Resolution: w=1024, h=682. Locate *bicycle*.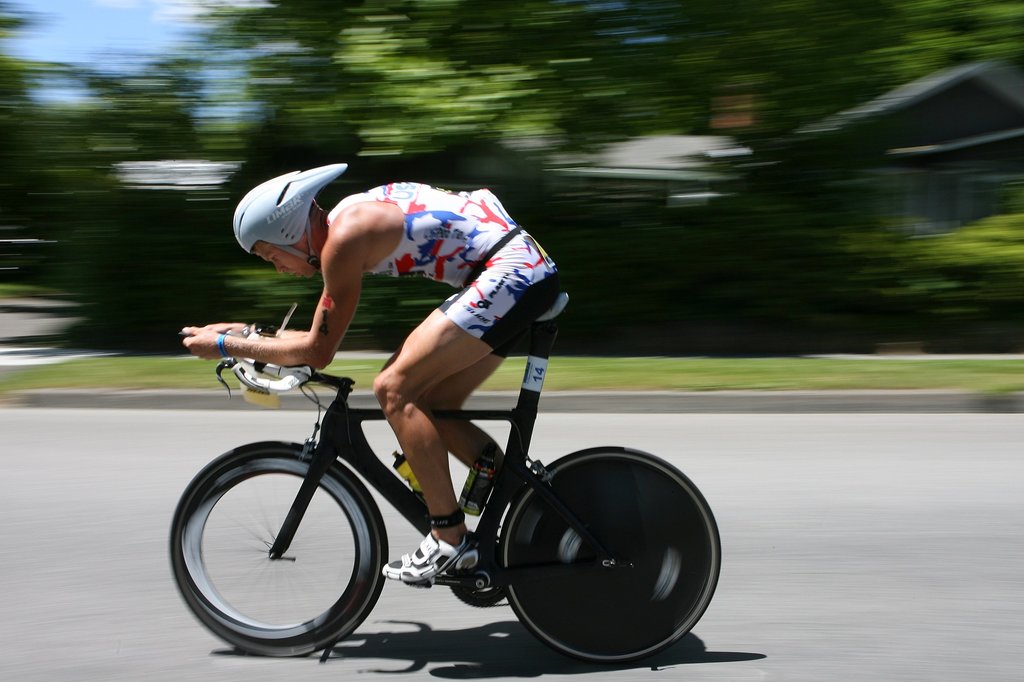
142,333,729,666.
